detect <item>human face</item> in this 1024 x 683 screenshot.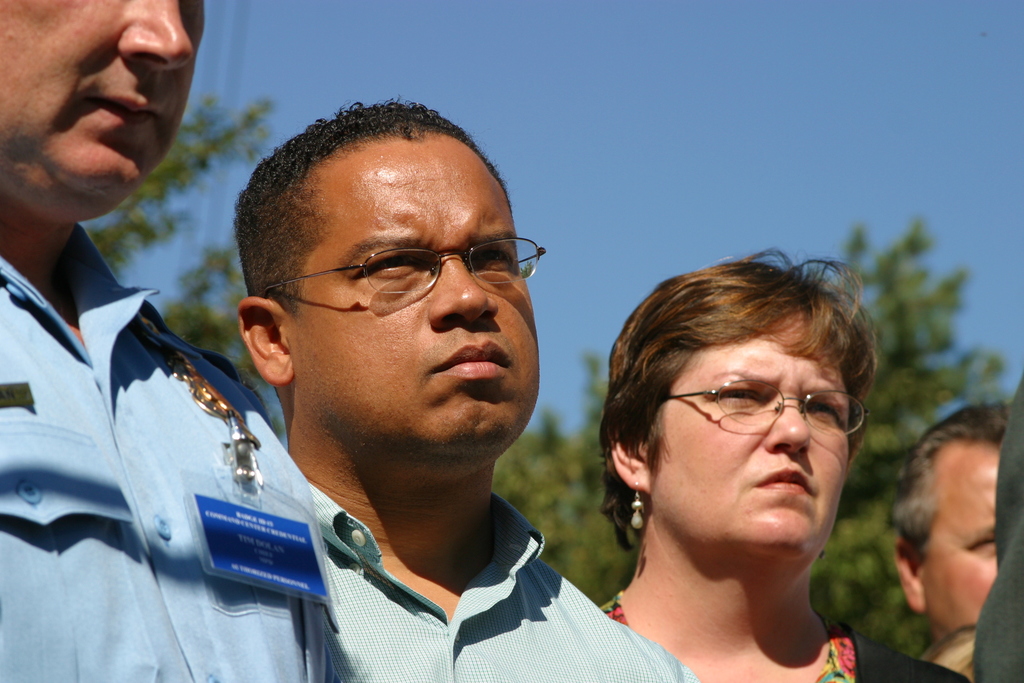
Detection: bbox=[0, 0, 207, 204].
